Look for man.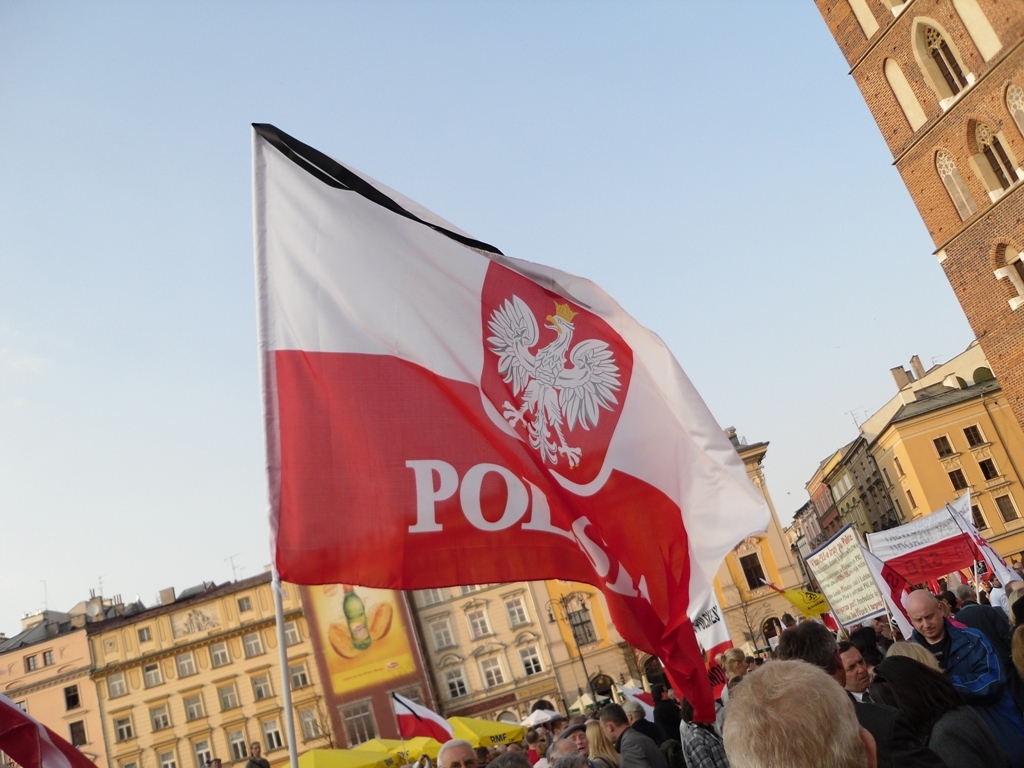
Found: detection(831, 641, 919, 707).
